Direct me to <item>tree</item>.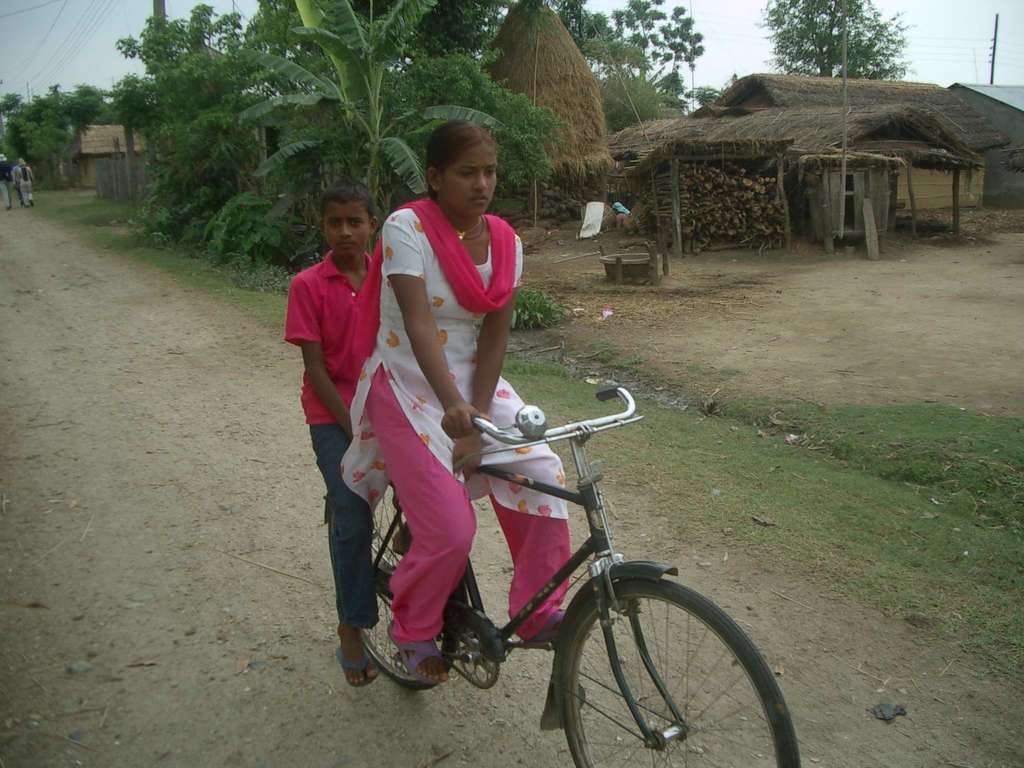
Direction: 650, 0, 709, 113.
